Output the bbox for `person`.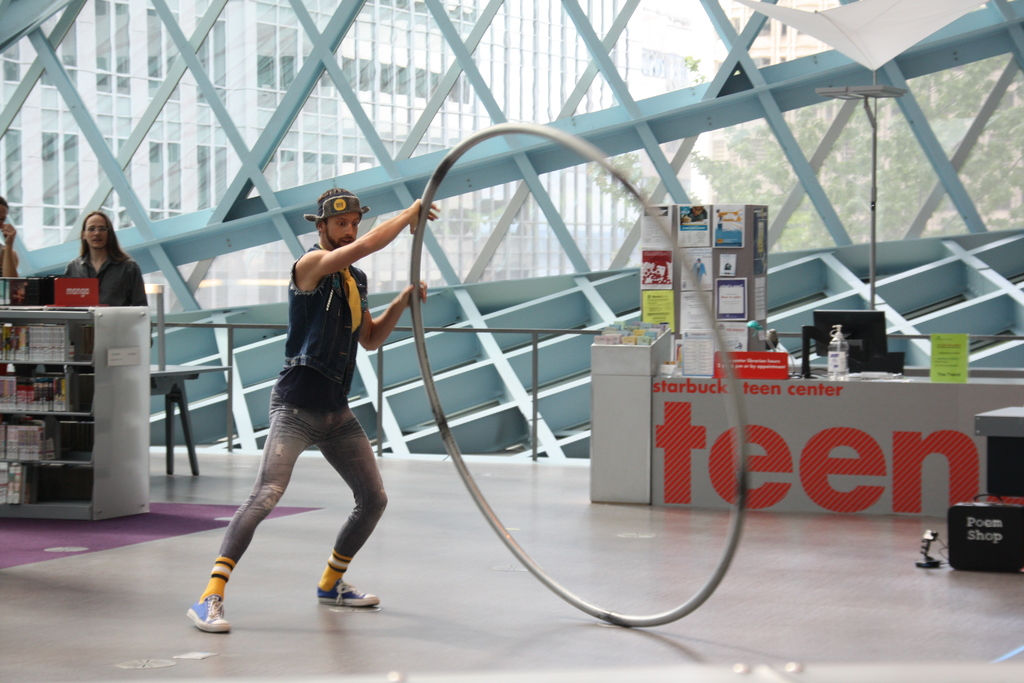
(x1=0, y1=191, x2=19, y2=277).
